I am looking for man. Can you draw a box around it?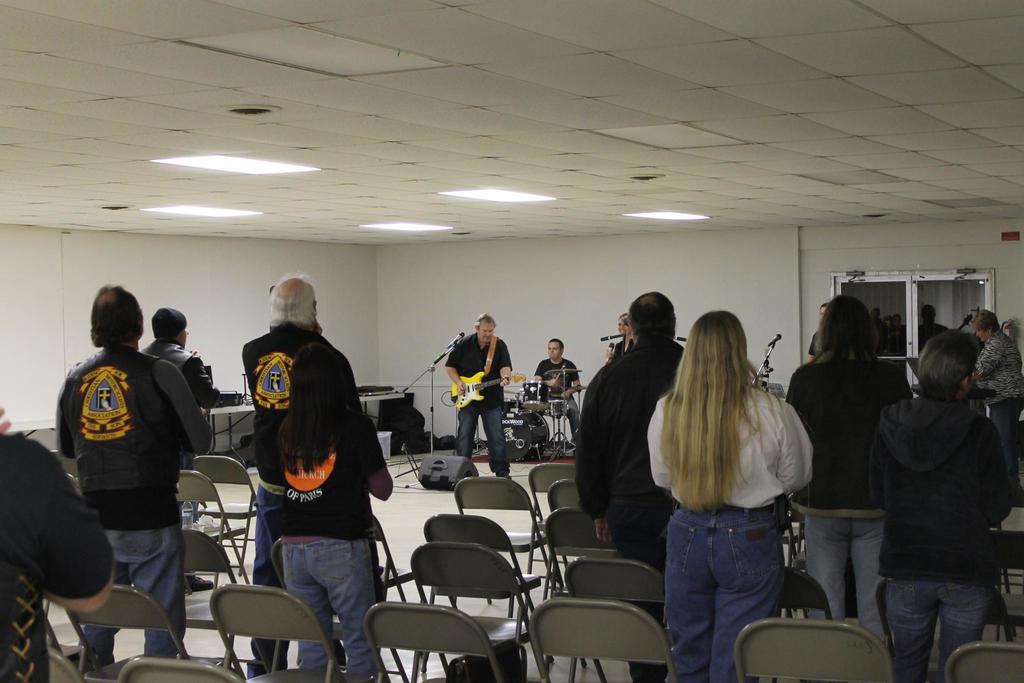
Sure, the bounding box is (446, 306, 504, 502).
